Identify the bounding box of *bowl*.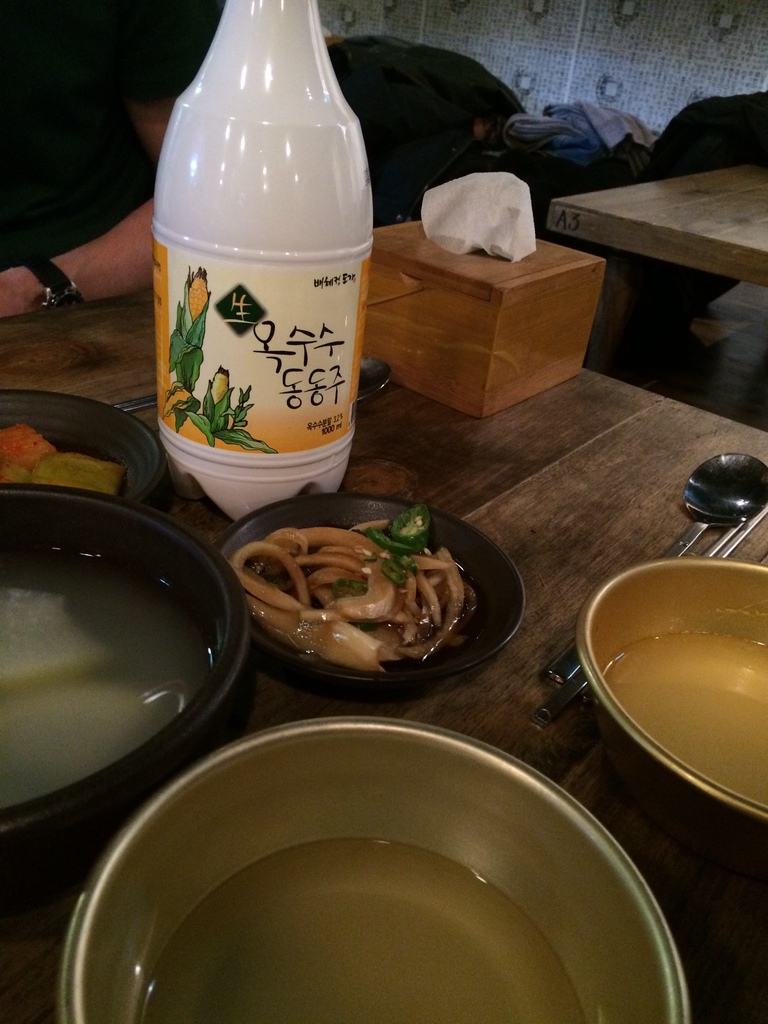
l=0, t=483, r=255, b=919.
